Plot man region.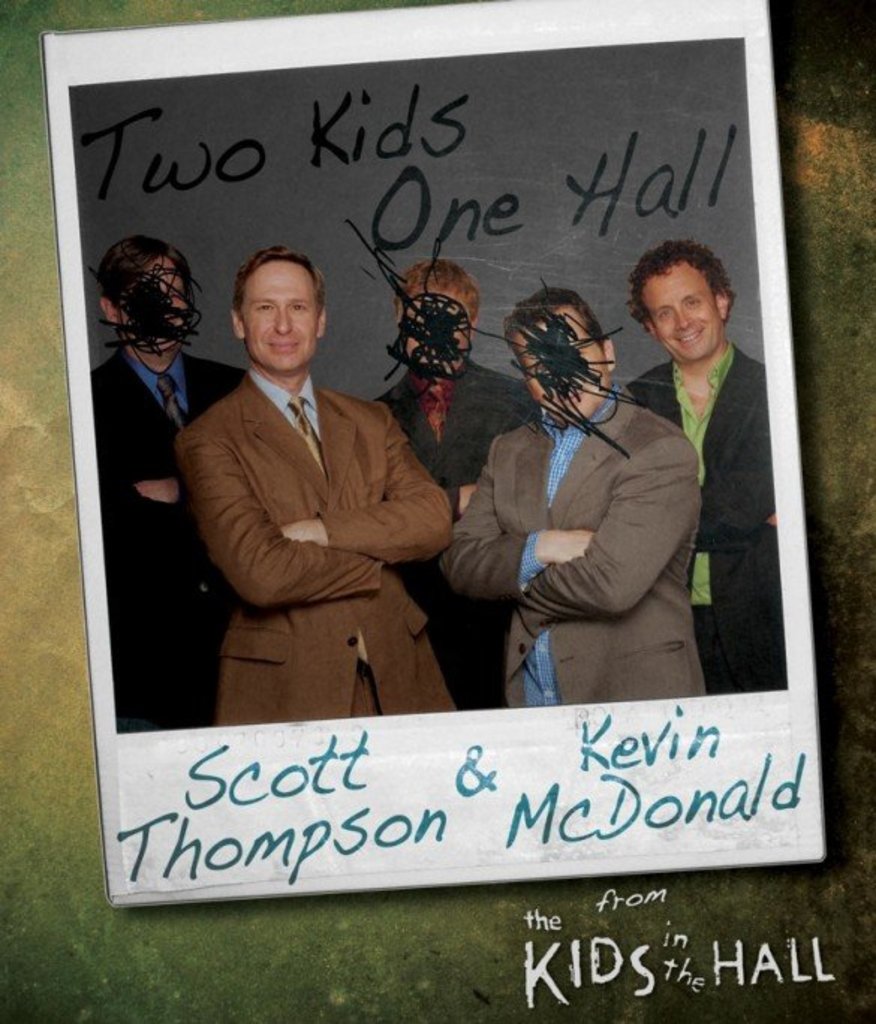
Plotted at [left=618, top=247, right=785, bottom=696].
